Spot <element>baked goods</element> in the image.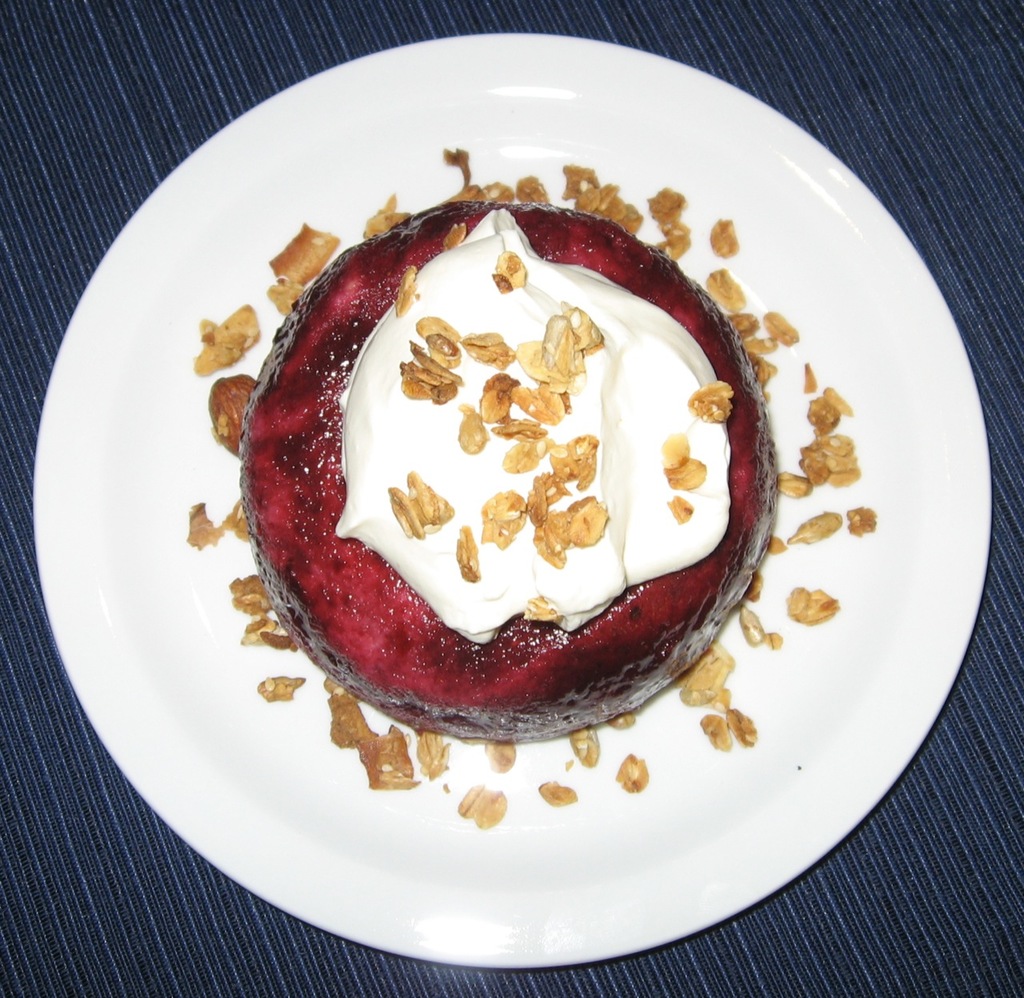
<element>baked goods</element> found at 255:182:789:774.
